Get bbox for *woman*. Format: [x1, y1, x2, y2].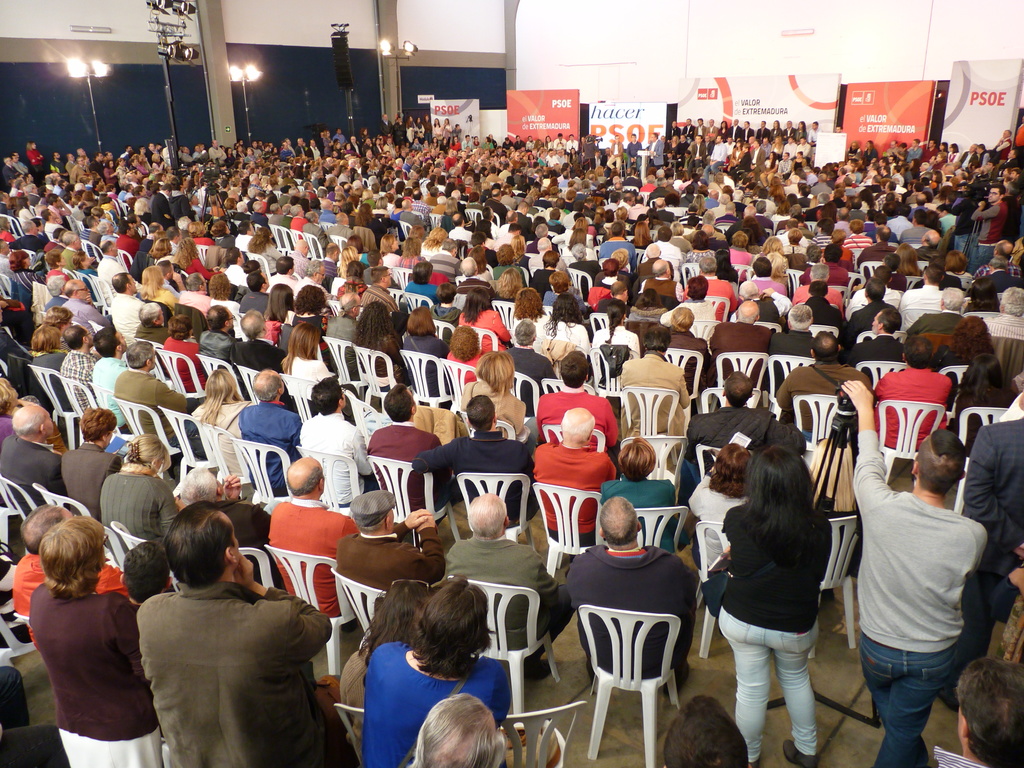
[935, 251, 975, 285].
